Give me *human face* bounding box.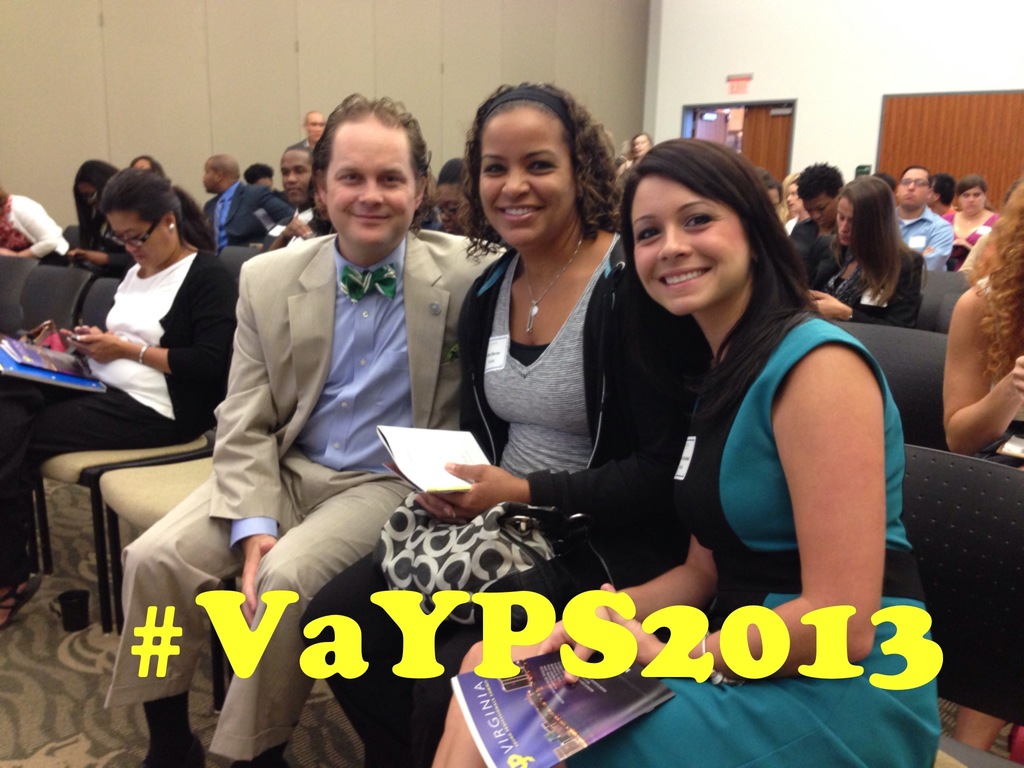
left=479, top=111, right=575, bottom=248.
